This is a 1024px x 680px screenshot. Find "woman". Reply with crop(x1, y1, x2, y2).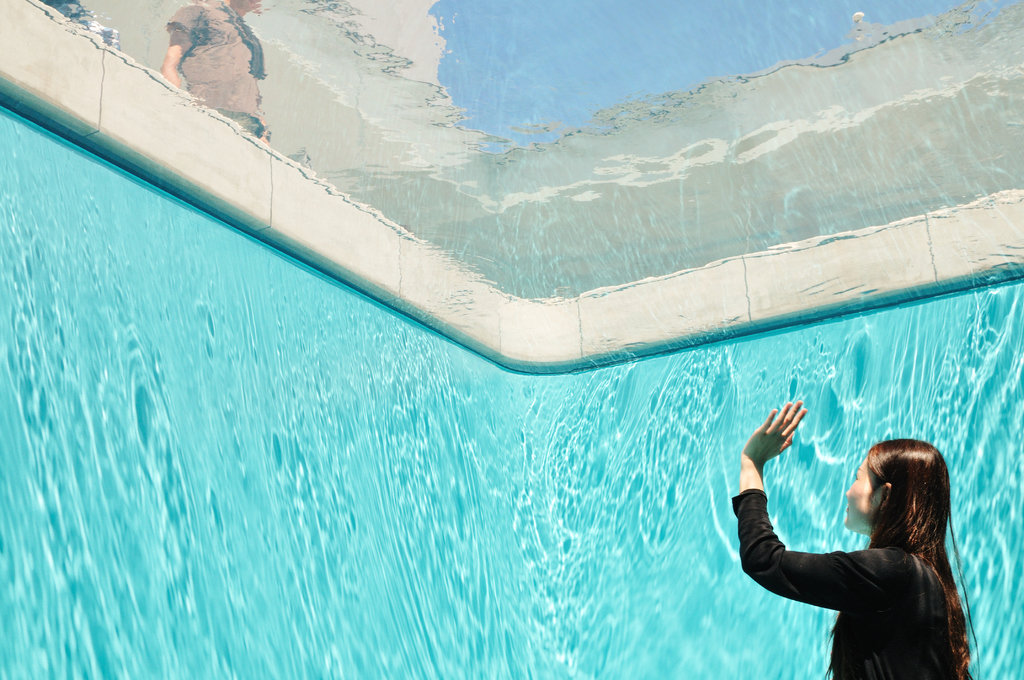
crop(737, 401, 973, 679).
